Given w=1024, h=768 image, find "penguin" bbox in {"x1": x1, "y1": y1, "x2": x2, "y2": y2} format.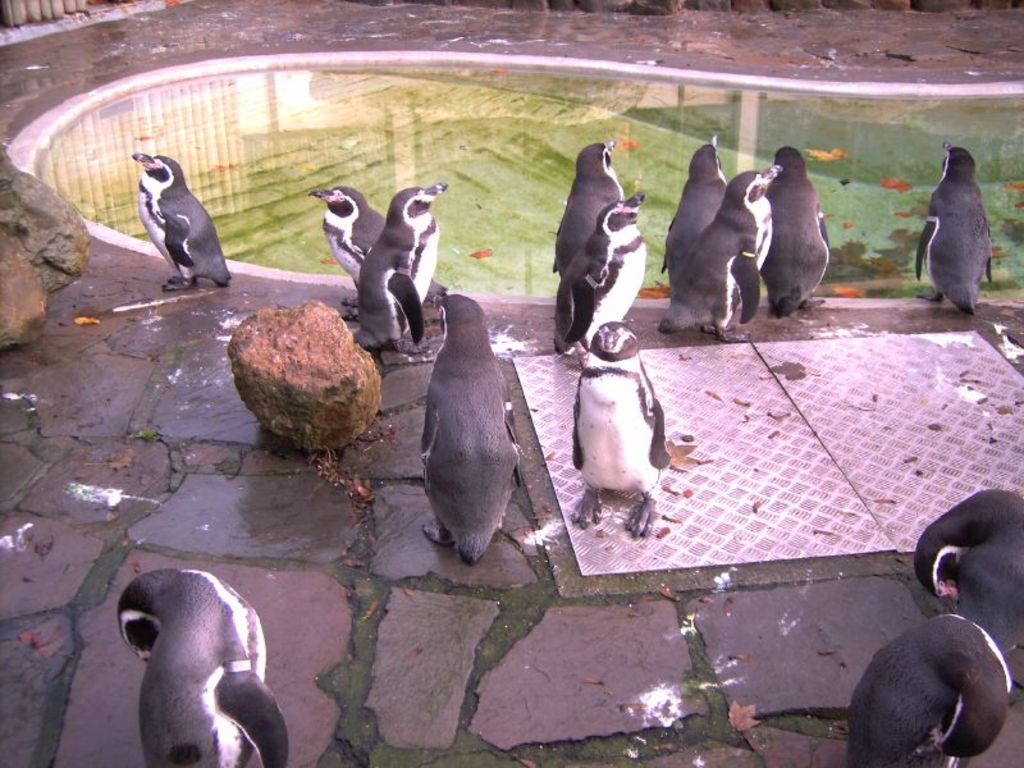
{"x1": 916, "y1": 490, "x2": 1023, "y2": 699}.
